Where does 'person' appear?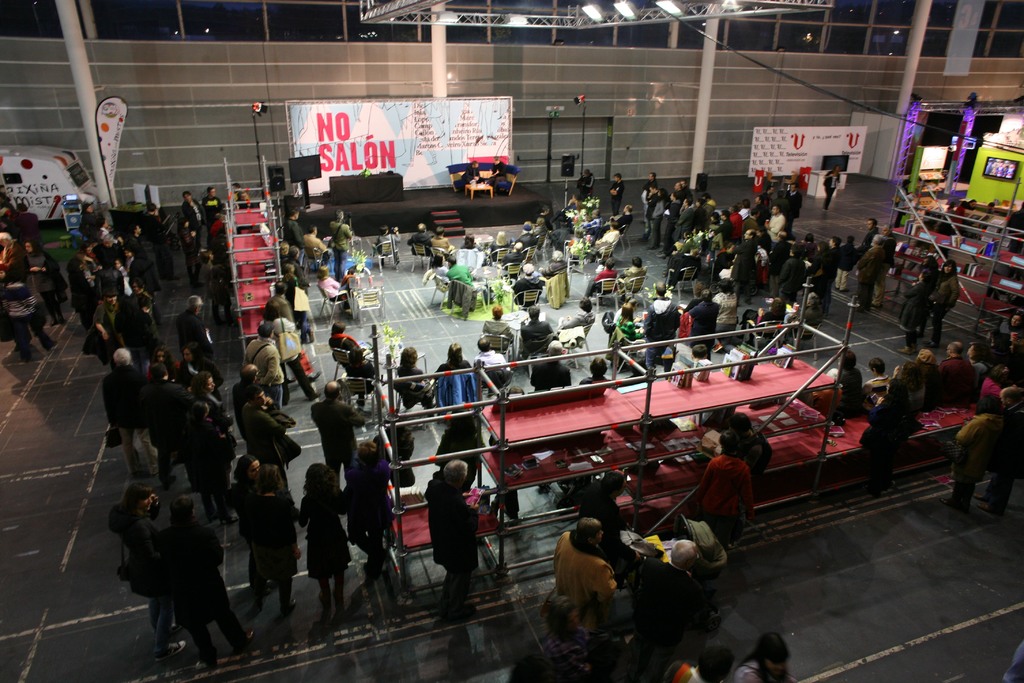
Appears at 4, 268, 54, 356.
